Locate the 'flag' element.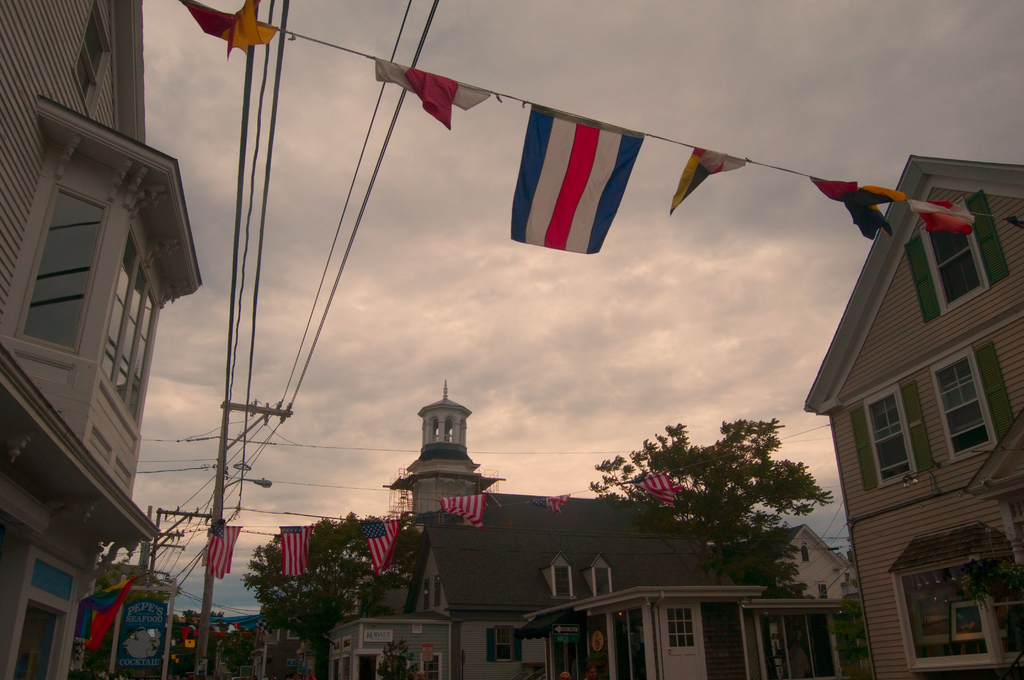
Element bbox: {"left": 811, "top": 180, "right": 903, "bottom": 241}.
